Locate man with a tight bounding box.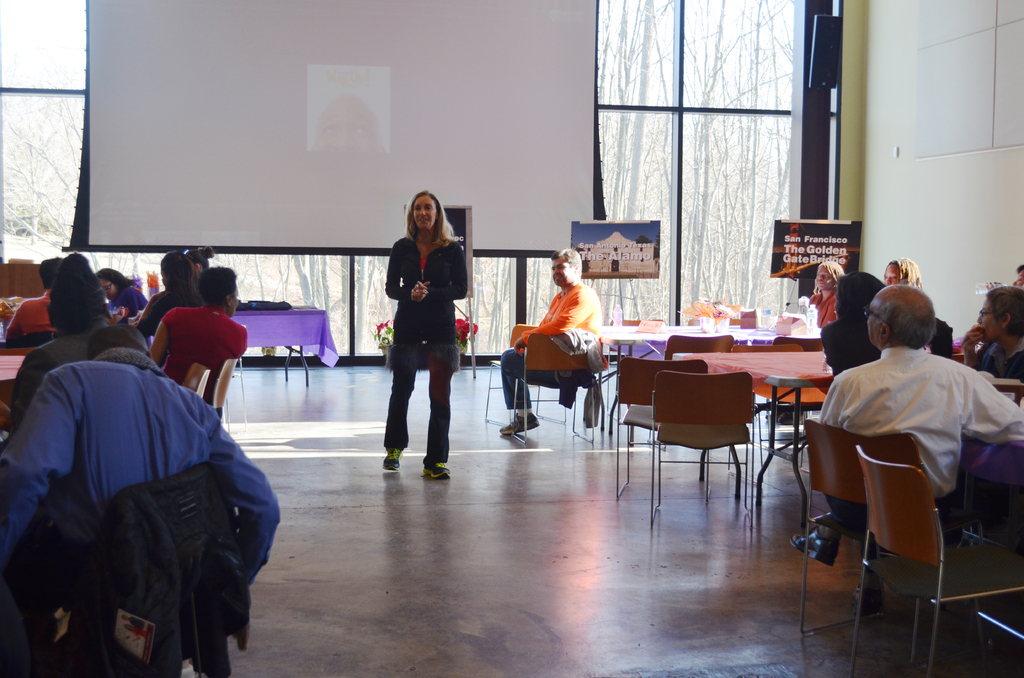
(left=501, top=249, right=605, bottom=435).
